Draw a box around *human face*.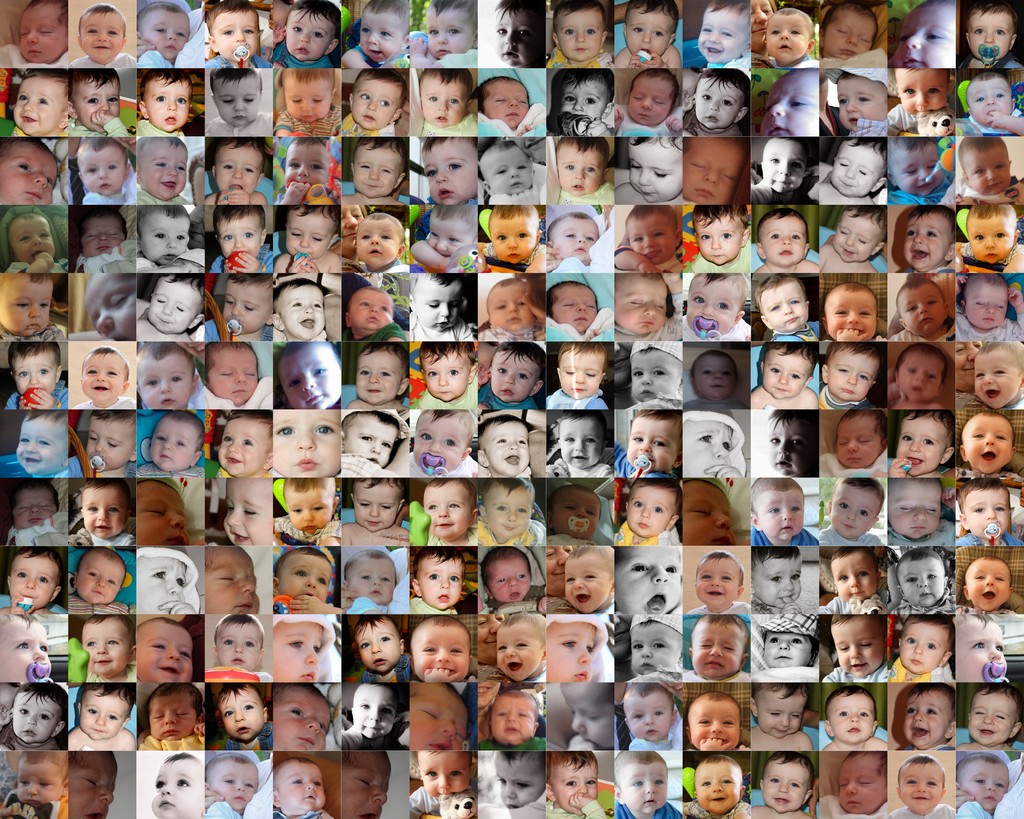
left=226, top=477, right=273, bottom=545.
